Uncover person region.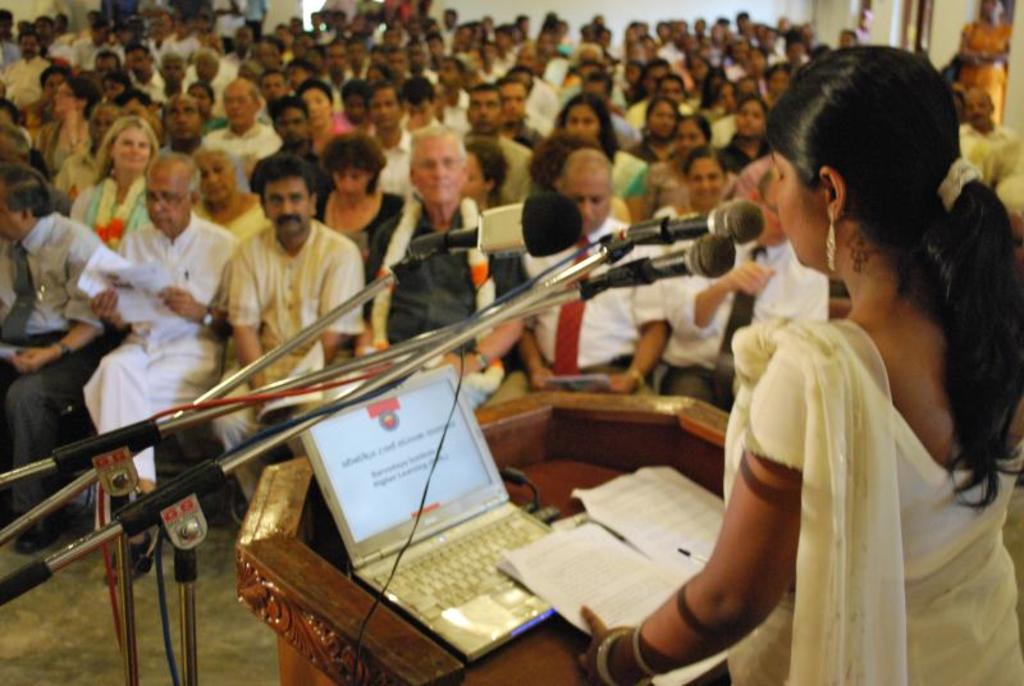
Uncovered: (202,152,365,495).
